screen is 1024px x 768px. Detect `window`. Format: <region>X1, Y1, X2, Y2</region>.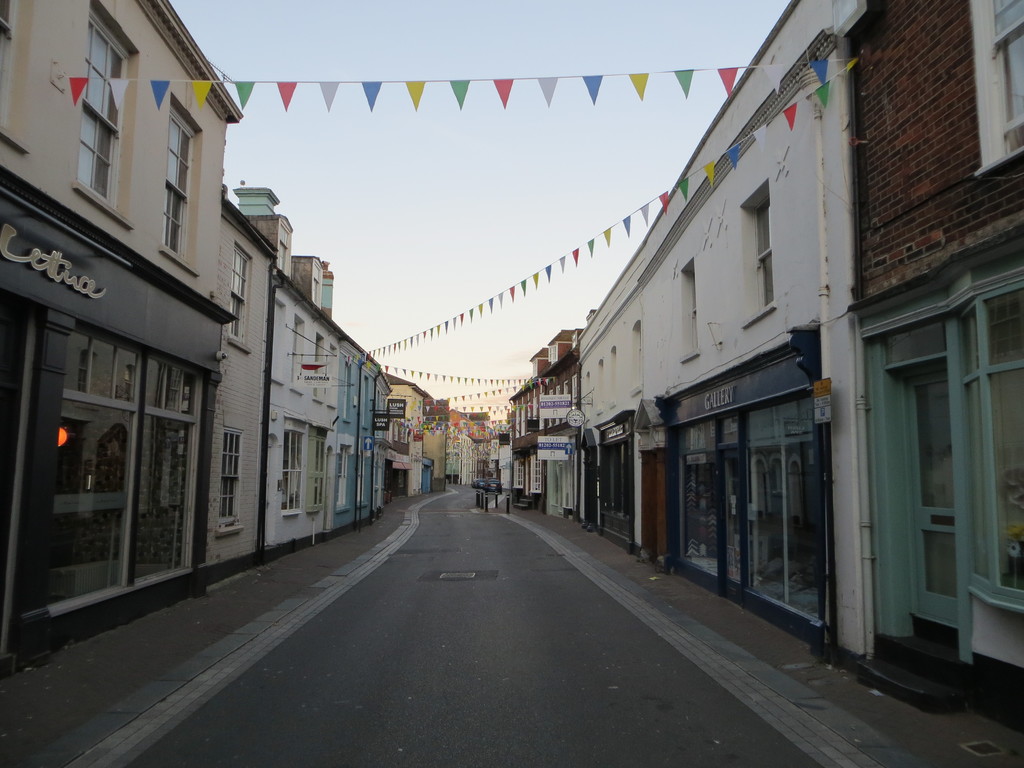
<region>280, 426, 307, 516</region>.
